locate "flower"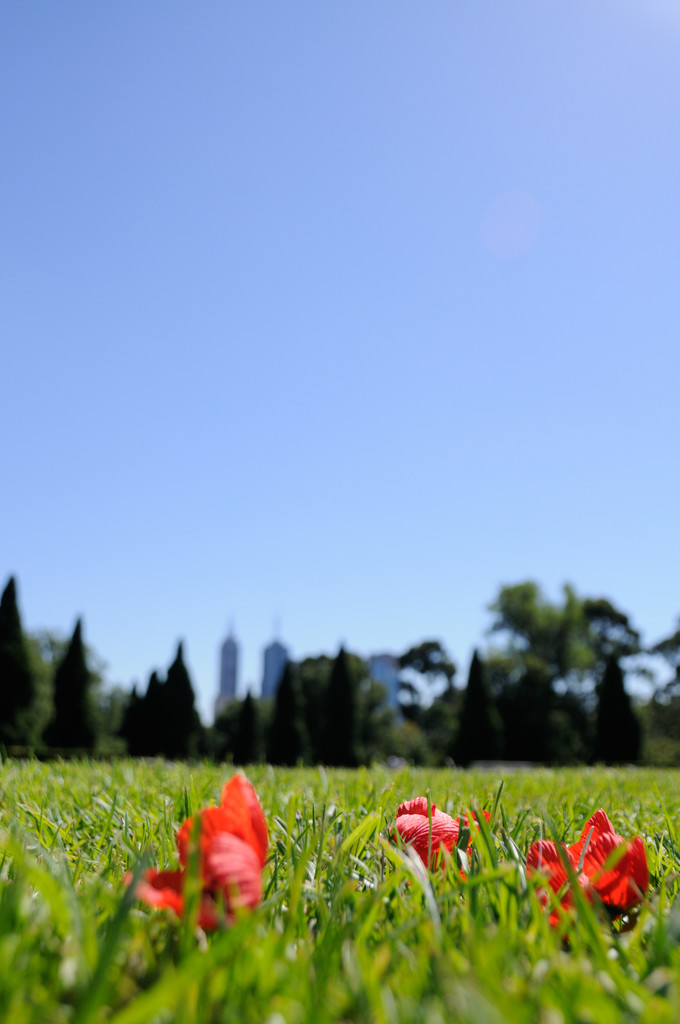
<region>127, 765, 285, 935</region>
